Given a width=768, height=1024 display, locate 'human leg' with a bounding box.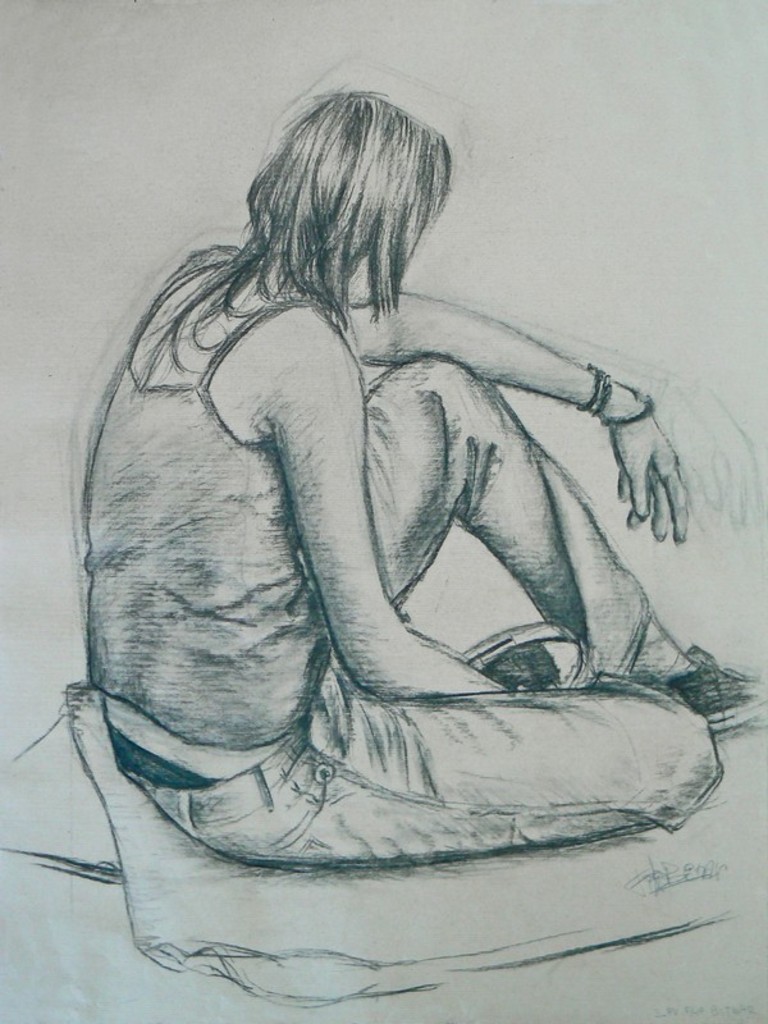
Located: x1=362, y1=356, x2=767, y2=732.
